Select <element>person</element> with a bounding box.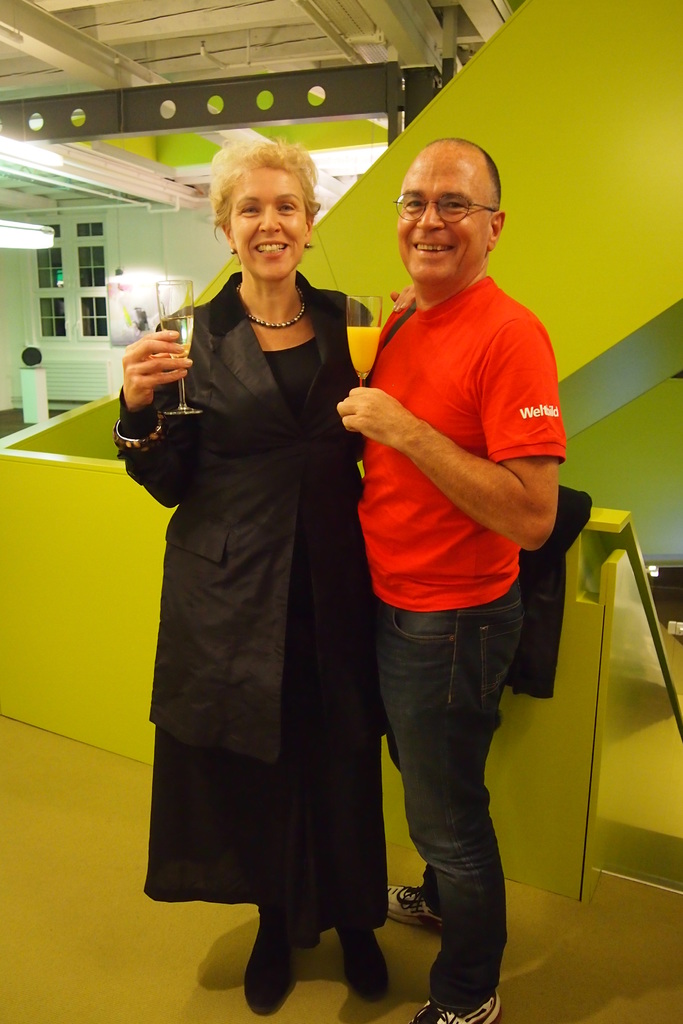
detection(115, 136, 381, 1020).
